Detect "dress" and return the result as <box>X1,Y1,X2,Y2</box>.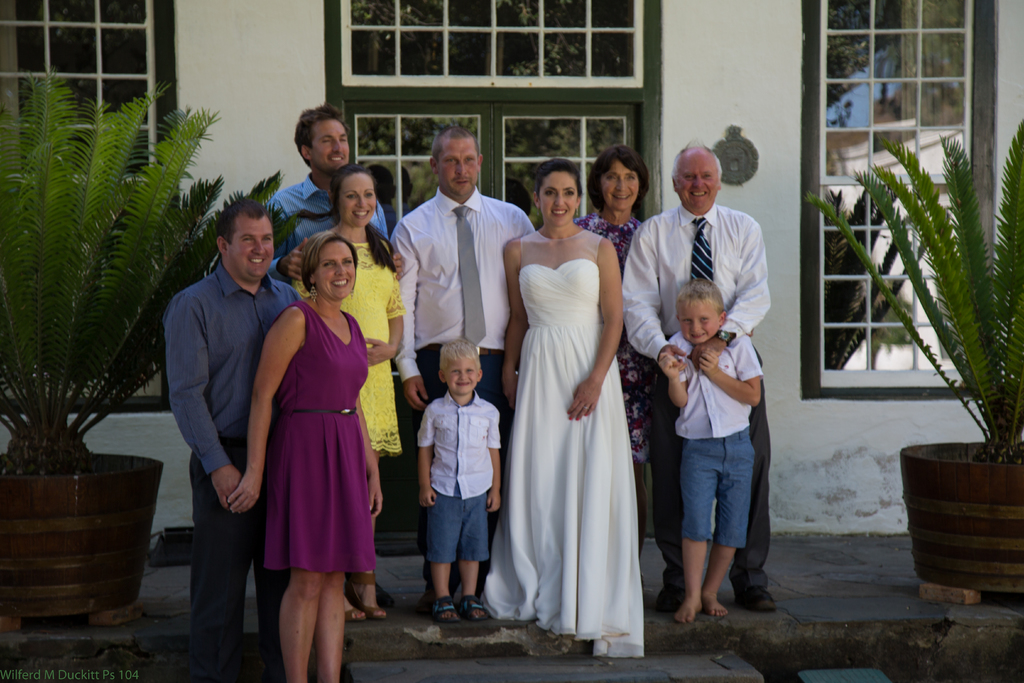
<box>482,239,638,667</box>.
